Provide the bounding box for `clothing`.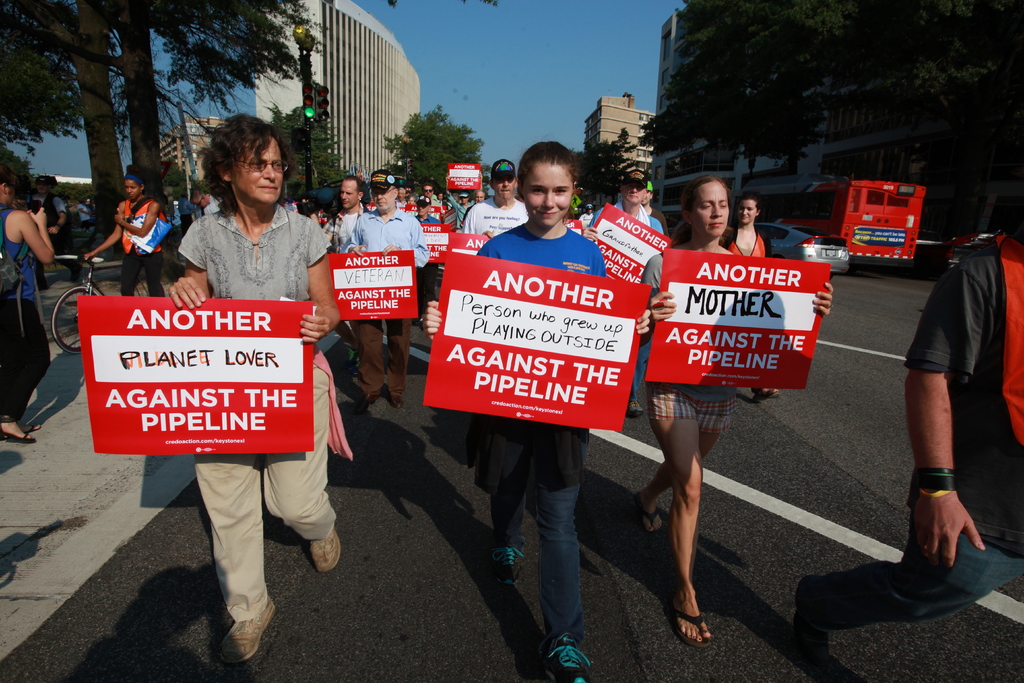
l=0, t=206, r=54, b=424.
